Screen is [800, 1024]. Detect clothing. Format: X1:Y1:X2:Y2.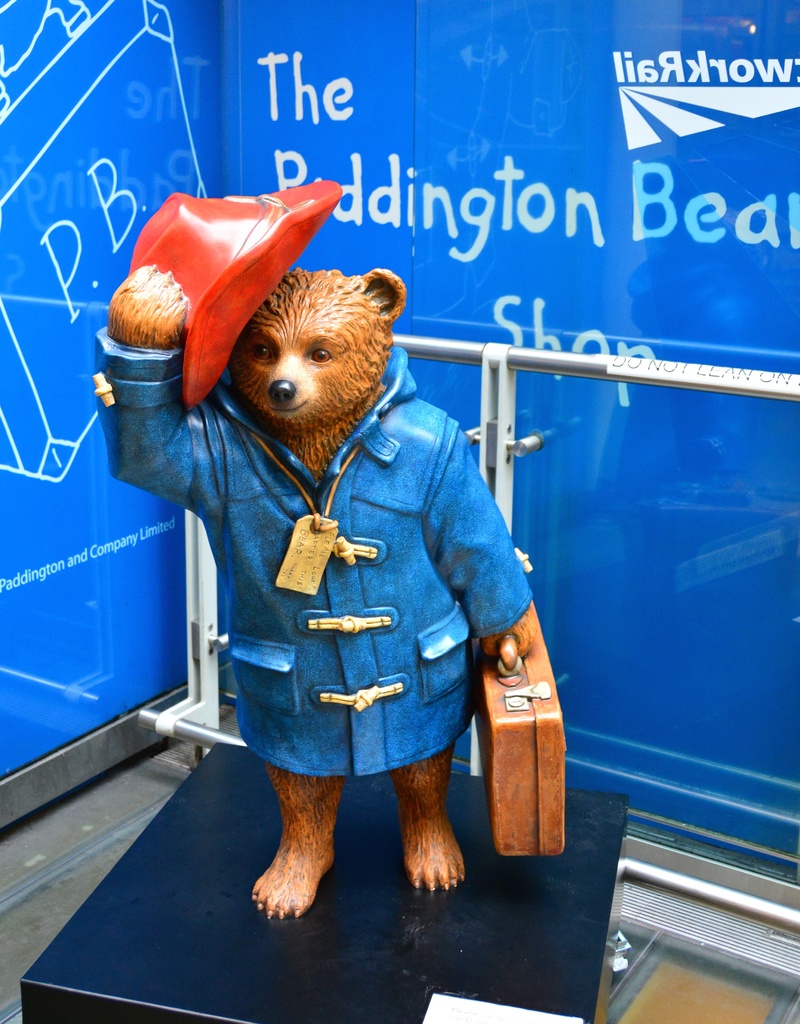
94:323:536:776.
